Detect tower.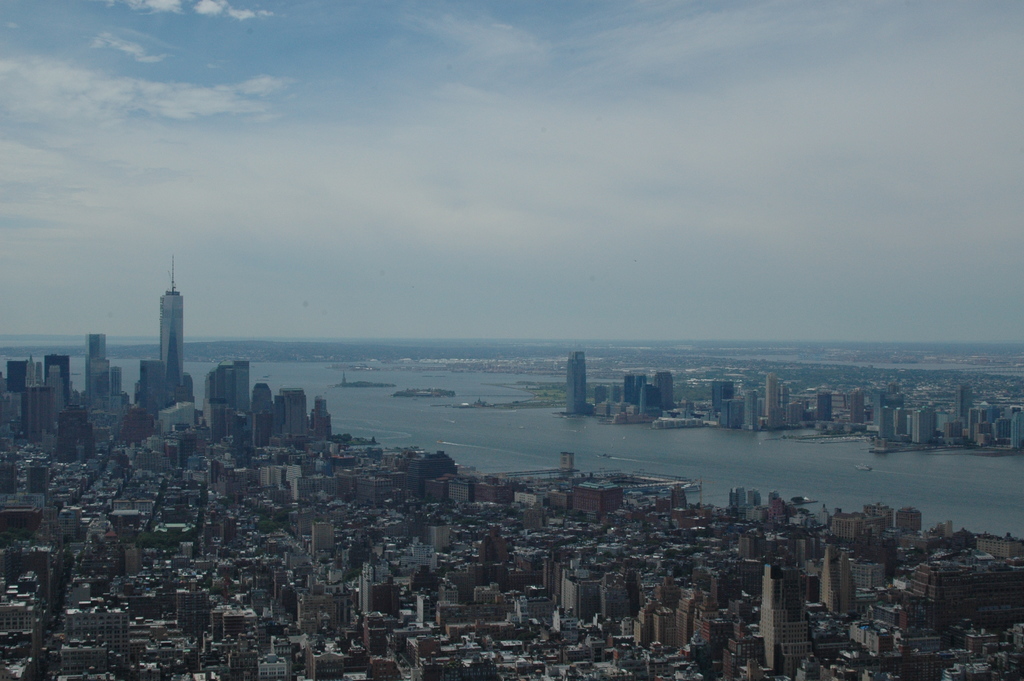
Detected at pyautogui.locateOnScreen(621, 367, 655, 402).
